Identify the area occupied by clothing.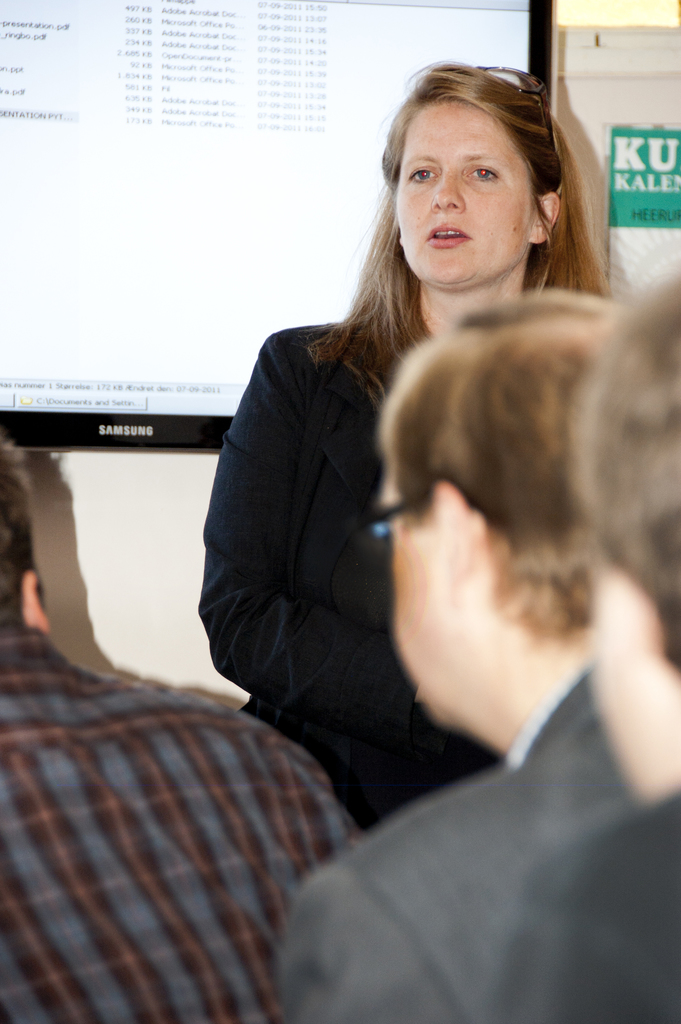
Area: [0,604,400,1023].
